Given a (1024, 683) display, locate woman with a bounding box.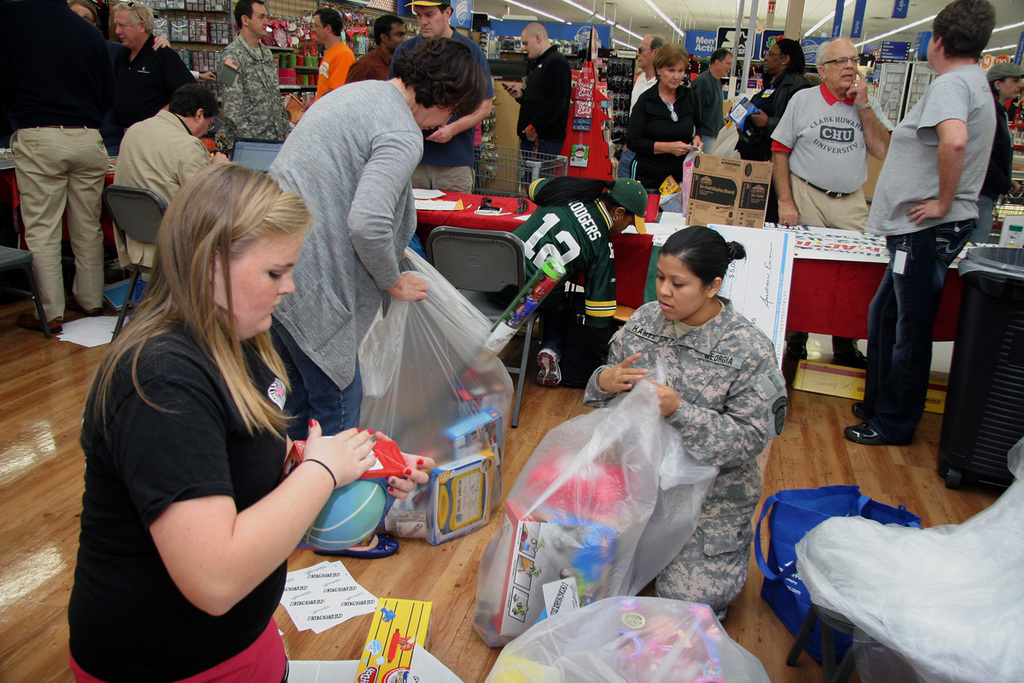
Located: box(579, 226, 789, 627).
